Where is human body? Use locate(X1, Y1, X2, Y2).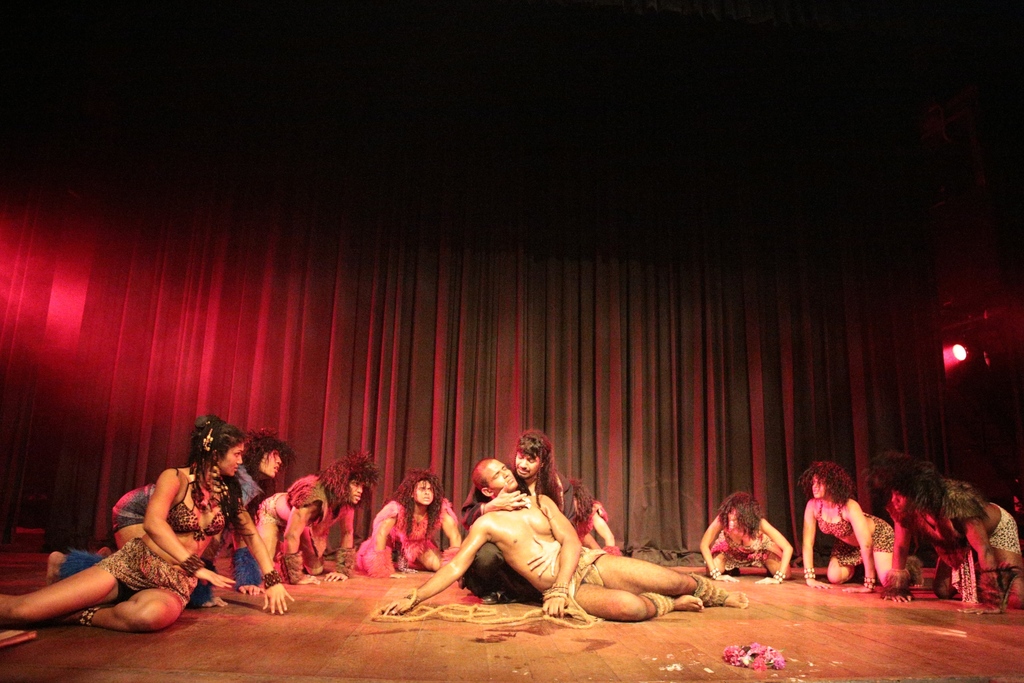
locate(353, 497, 461, 584).
